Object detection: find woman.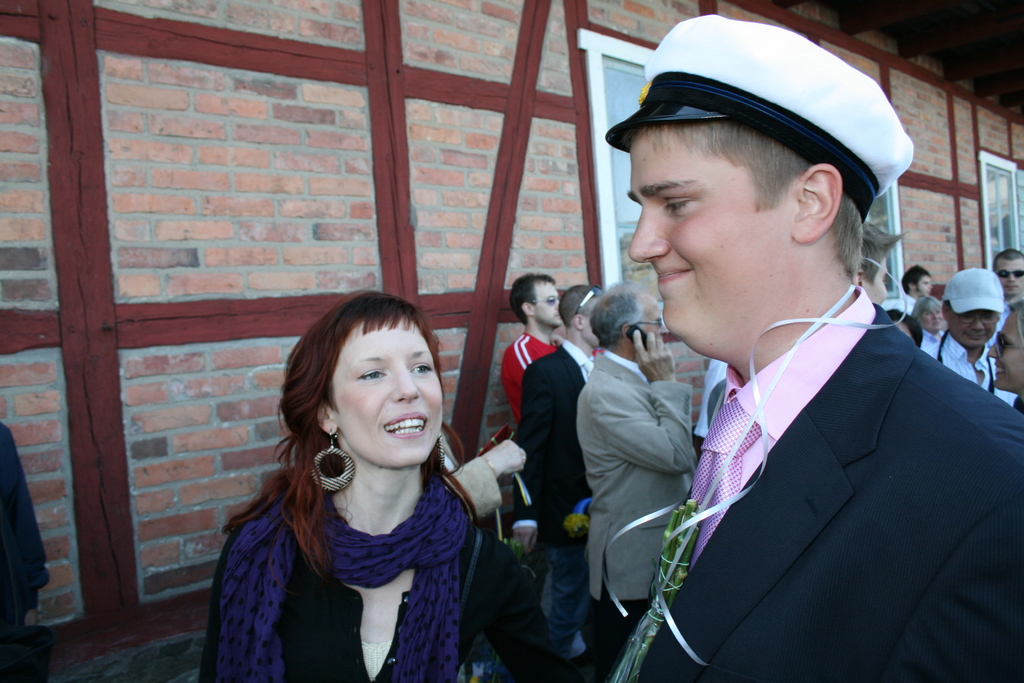
pyautogui.locateOnScreen(906, 293, 954, 363).
